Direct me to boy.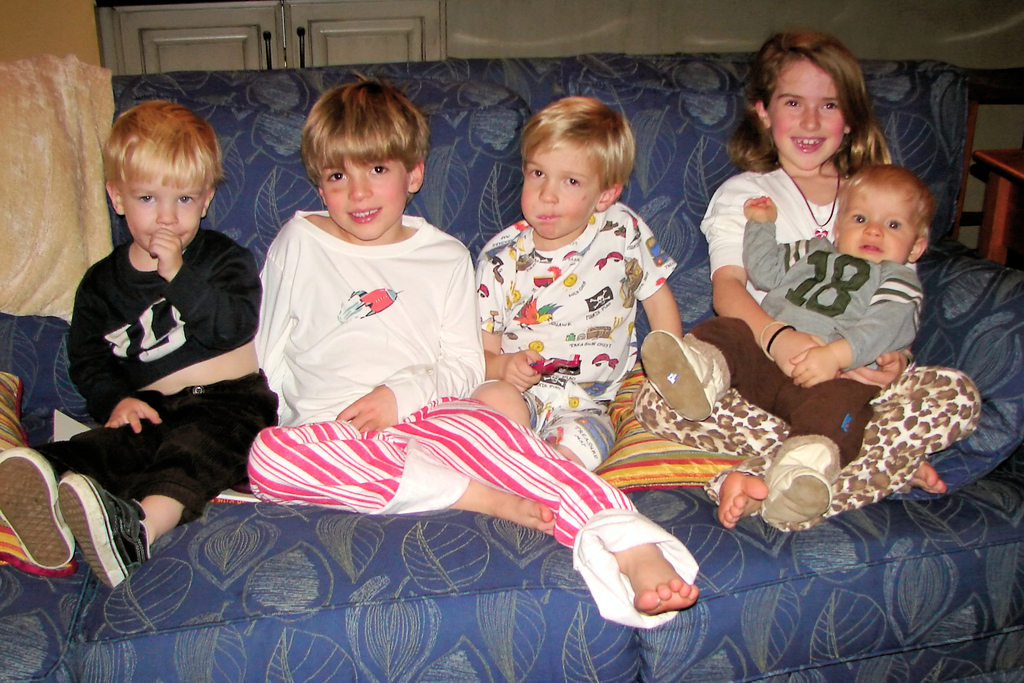
Direction: [left=624, top=170, right=936, bottom=536].
